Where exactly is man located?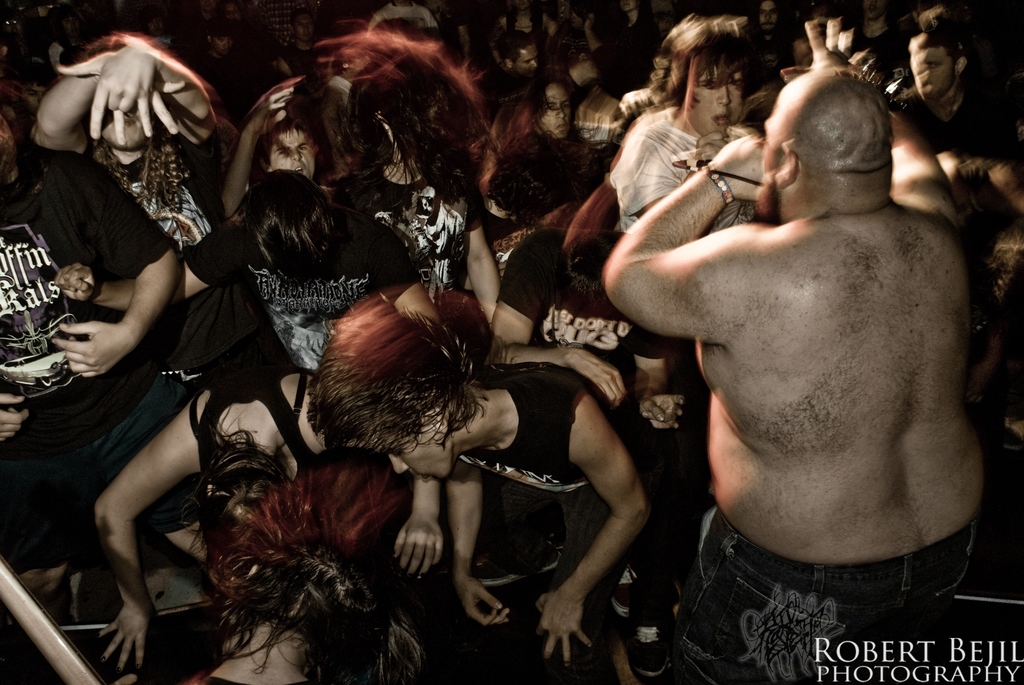
Its bounding box is x1=602 y1=10 x2=998 y2=682.
